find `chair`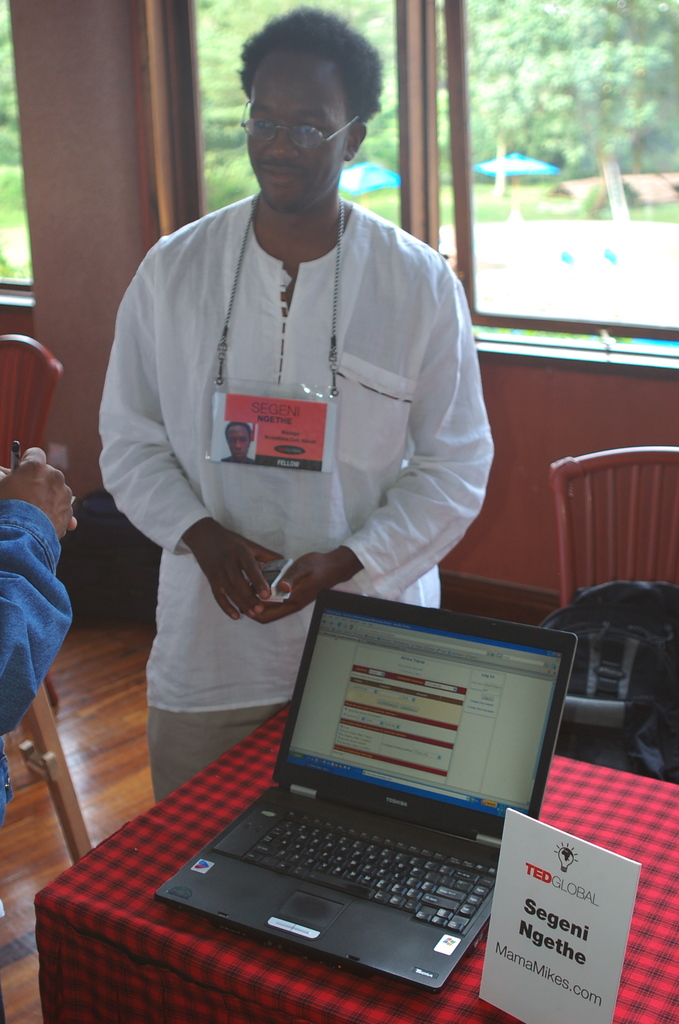
locate(547, 440, 678, 609)
